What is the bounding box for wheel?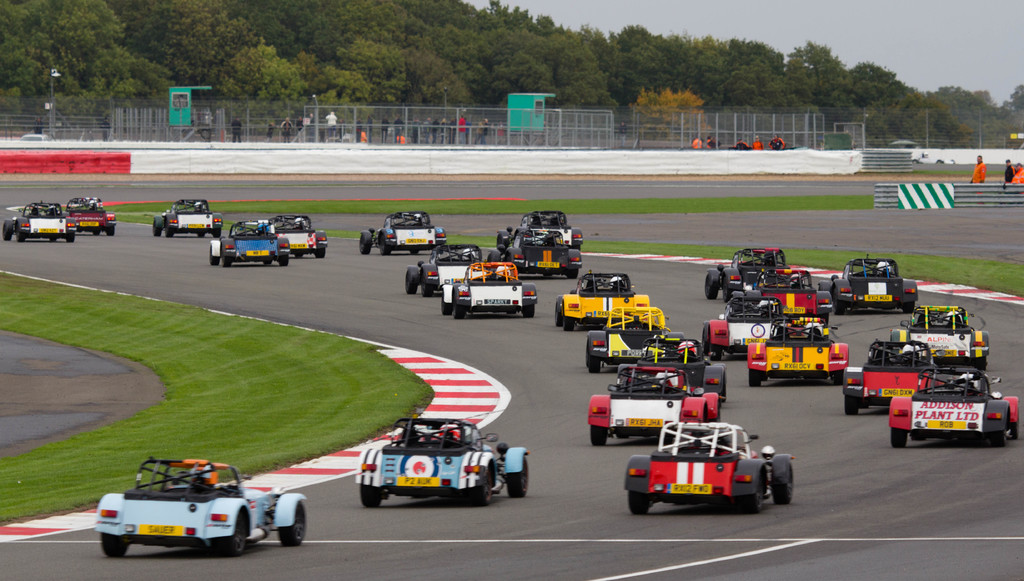
region(204, 512, 245, 553).
